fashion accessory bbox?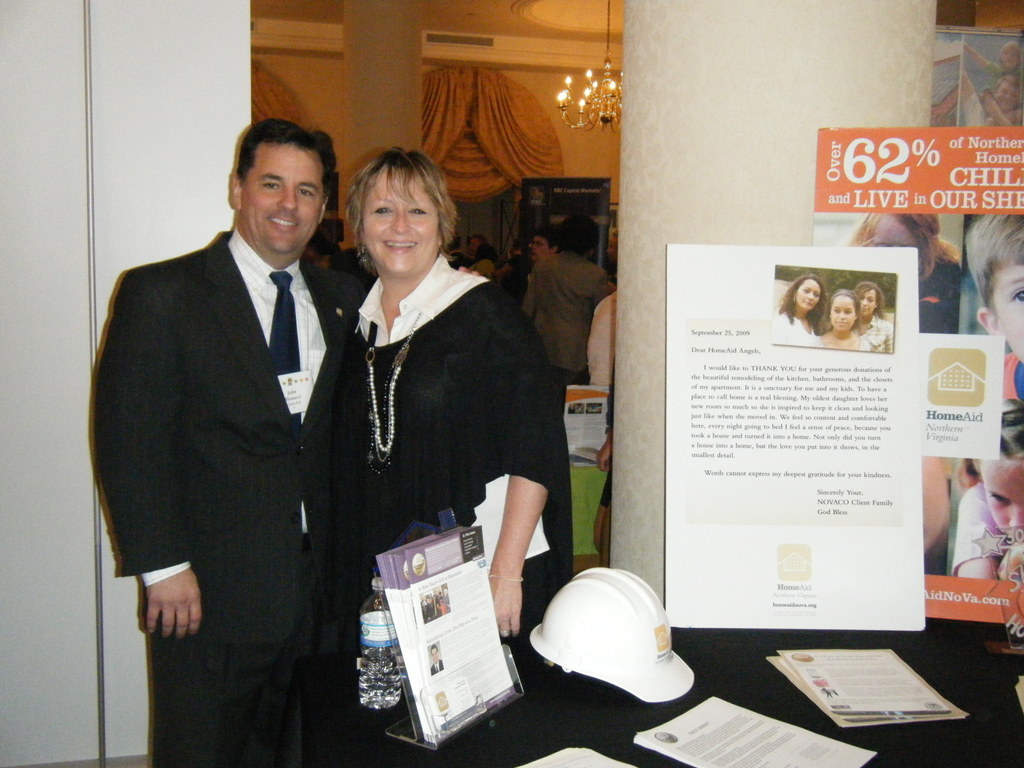
(790,293,797,305)
